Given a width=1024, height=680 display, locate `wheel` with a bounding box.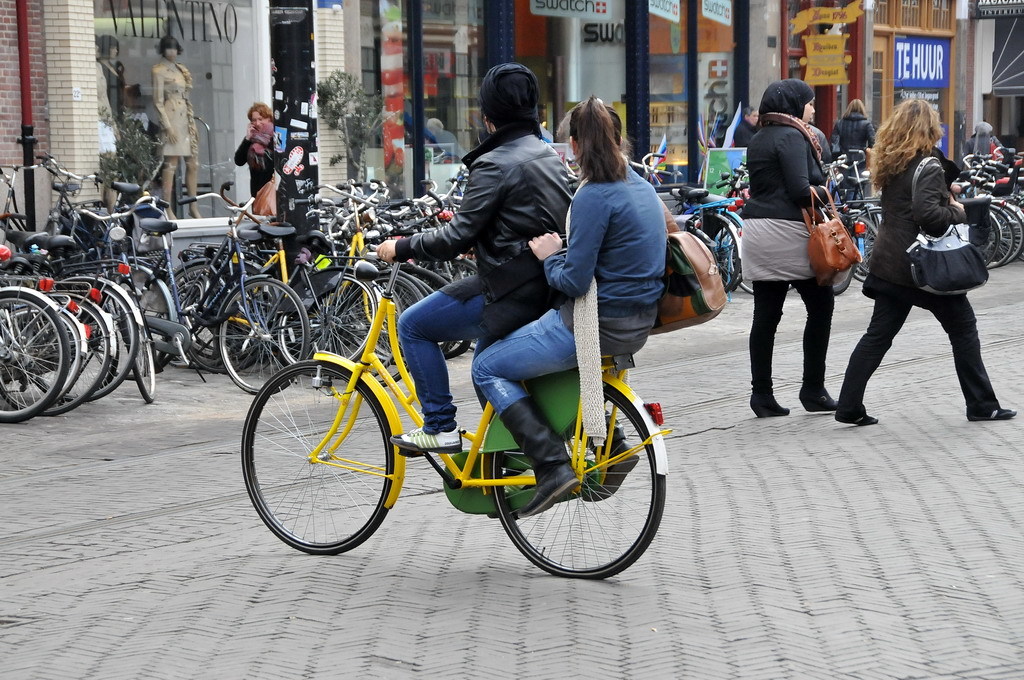
Located: BBox(687, 212, 736, 294).
